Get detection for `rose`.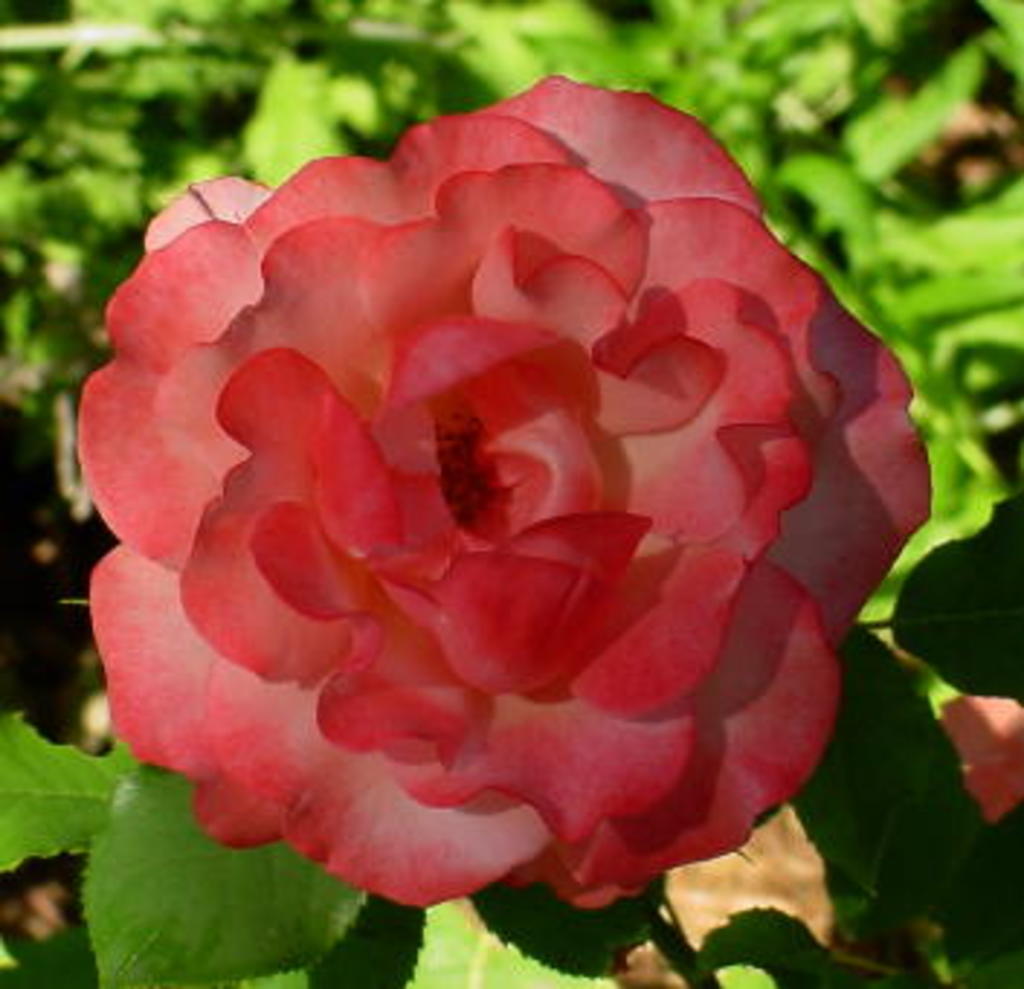
Detection: bbox=[73, 64, 934, 916].
